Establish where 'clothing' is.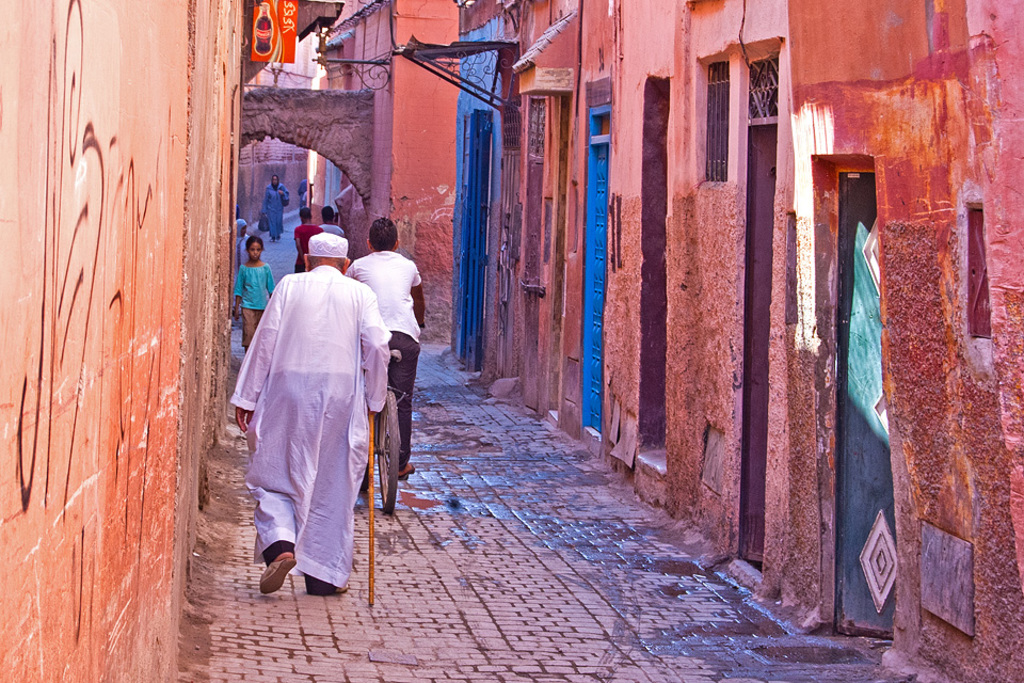
Established at (left=236, top=217, right=250, bottom=252).
